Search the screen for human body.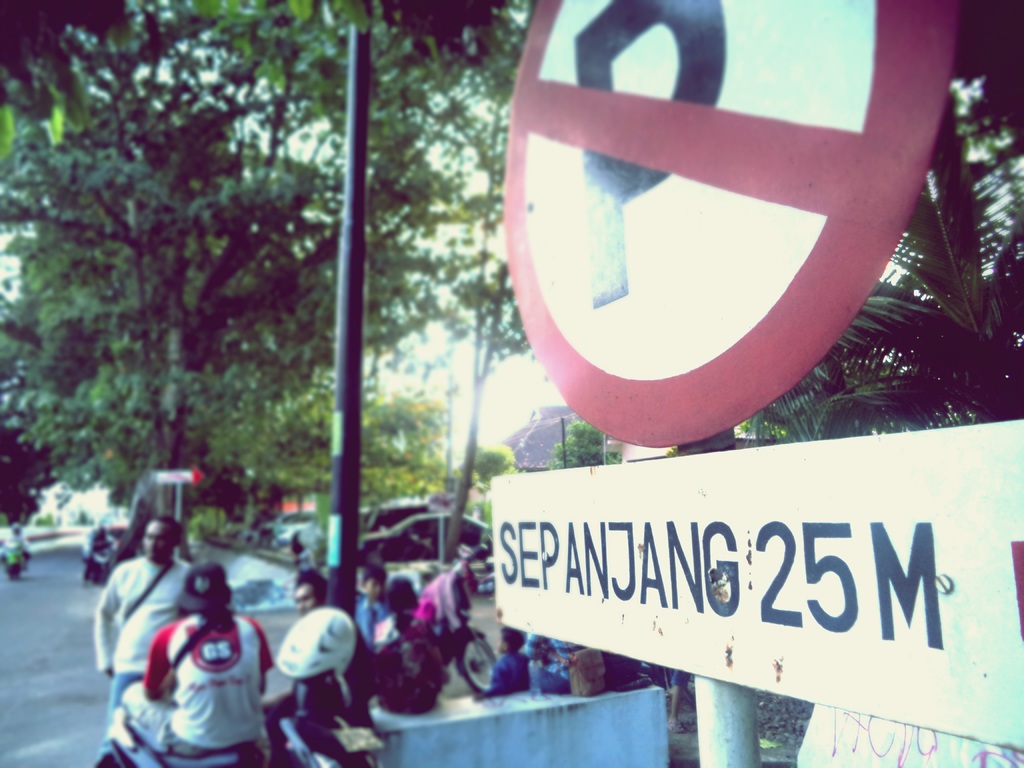
Found at bbox=(413, 549, 473, 627).
